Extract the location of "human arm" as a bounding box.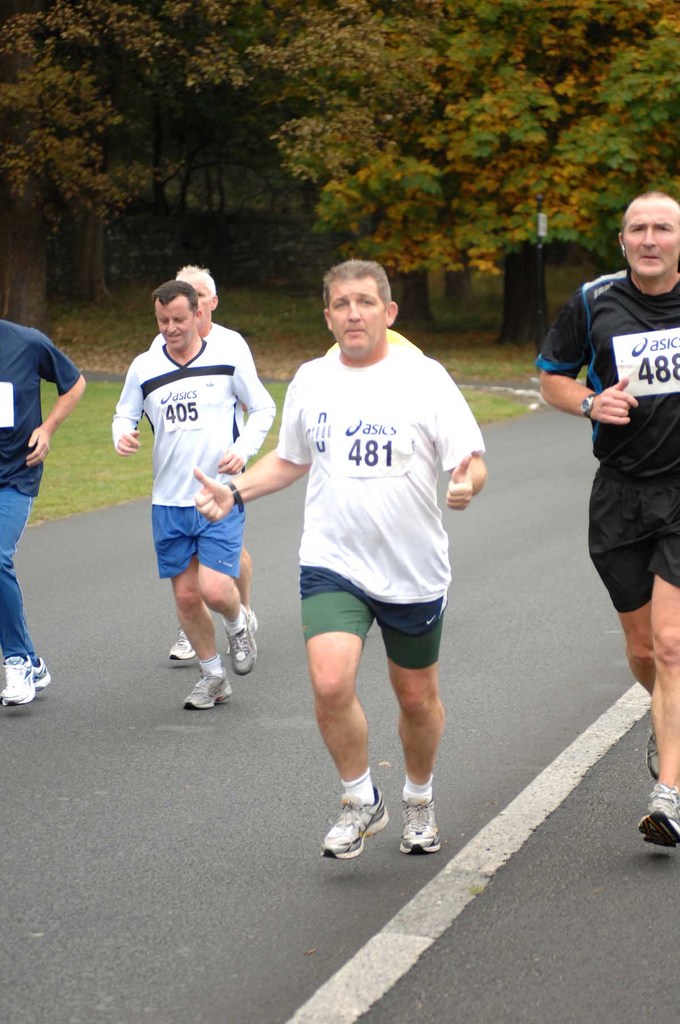
(x1=189, y1=381, x2=311, y2=518).
